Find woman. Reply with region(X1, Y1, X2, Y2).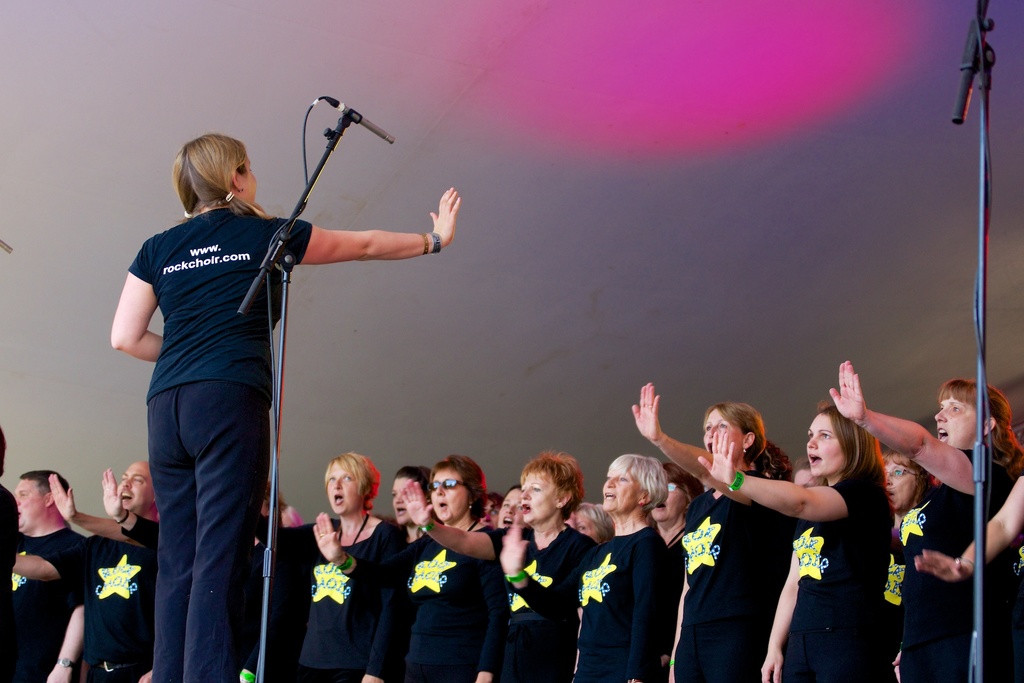
region(366, 461, 510, 682).
